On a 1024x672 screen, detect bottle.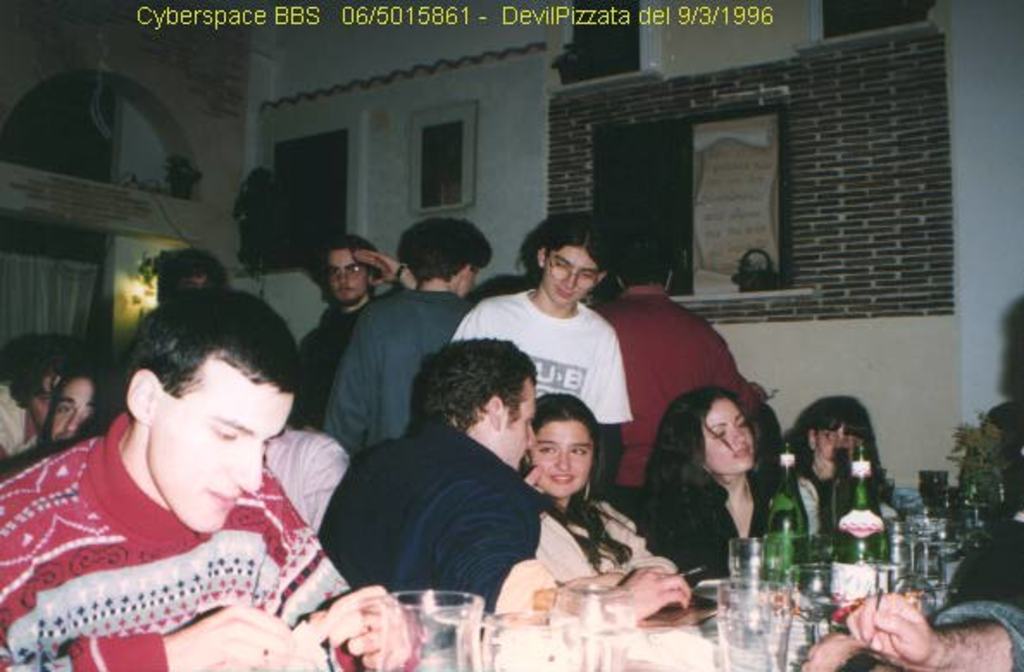
834, 441, 883, 569.
